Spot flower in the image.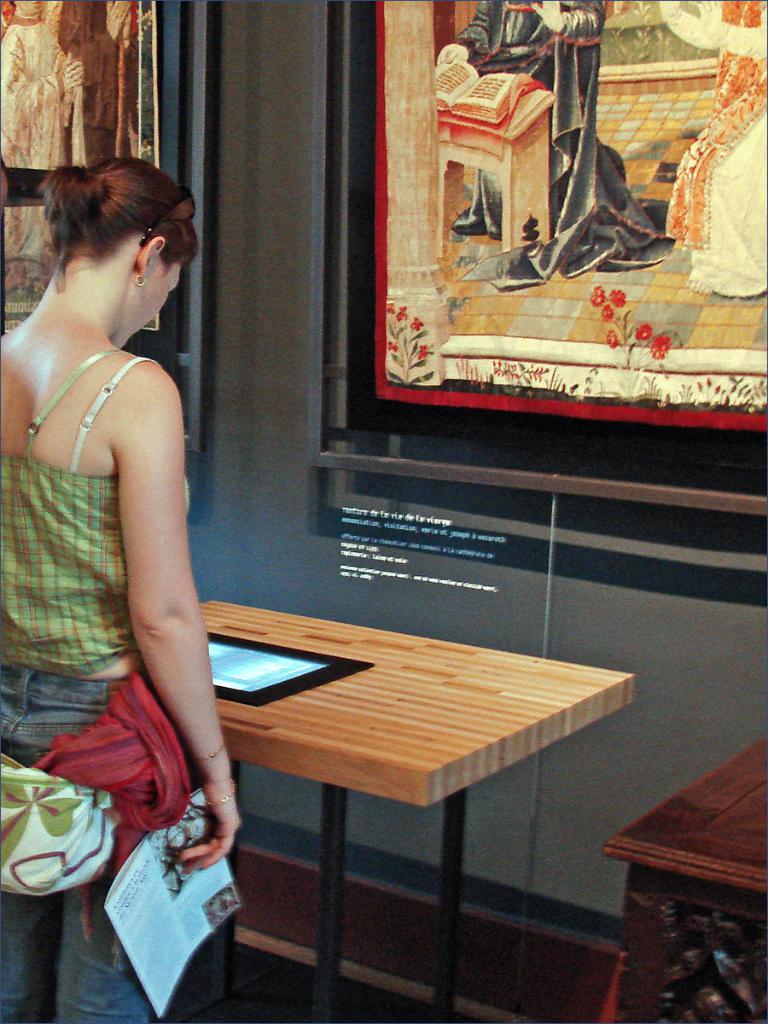
flower found at 601/302/614/320.
